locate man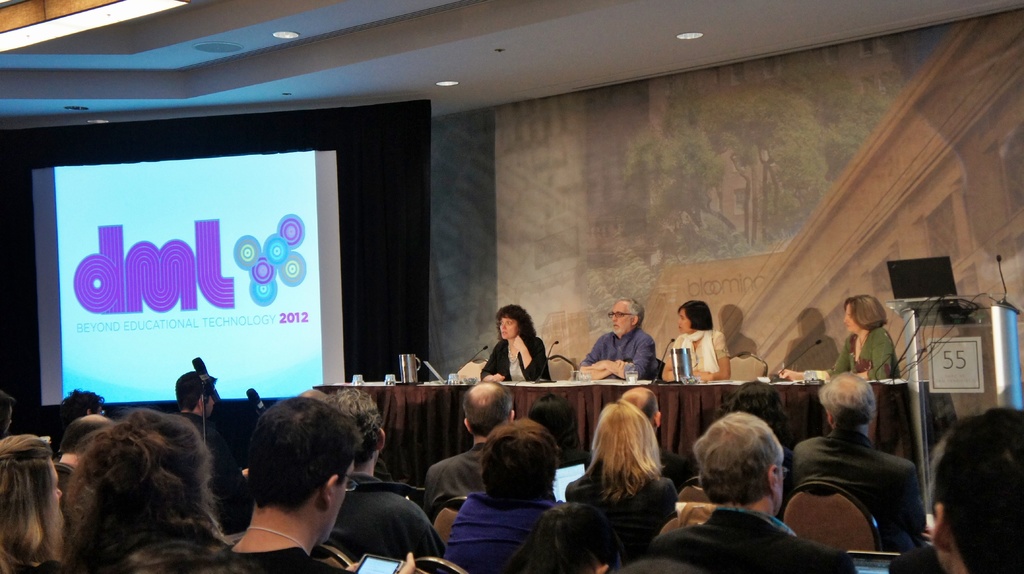
region(425, 376, 521, 506)
